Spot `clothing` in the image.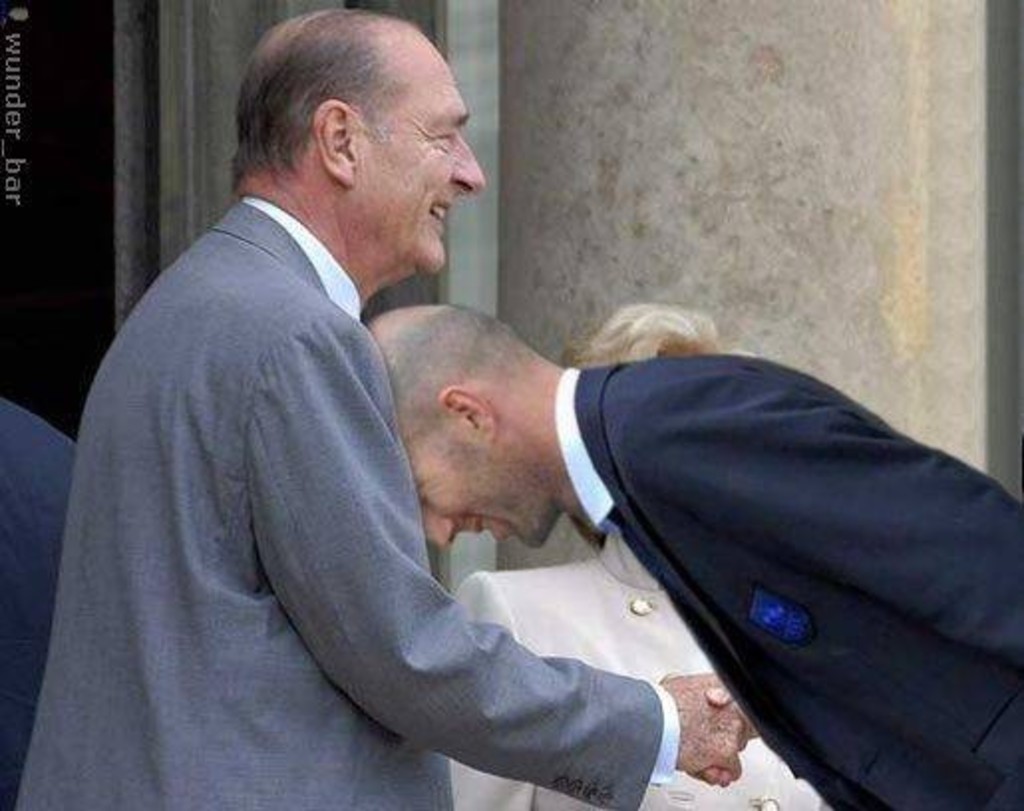
`clothing` found at pyautogui.locateOnScreen(533, 290, 1002, 810).
